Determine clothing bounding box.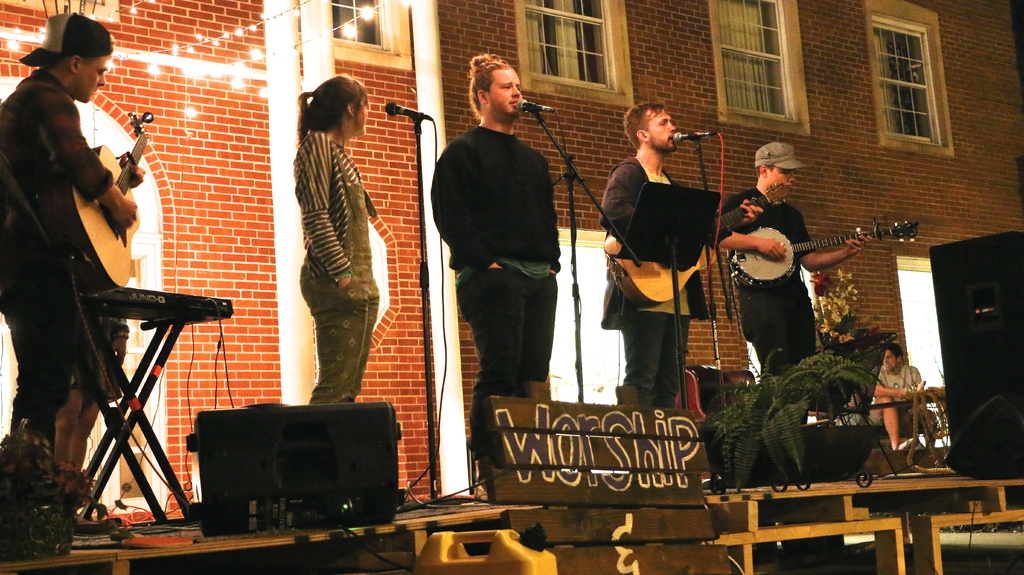
Determined: [876,364,956,425].
